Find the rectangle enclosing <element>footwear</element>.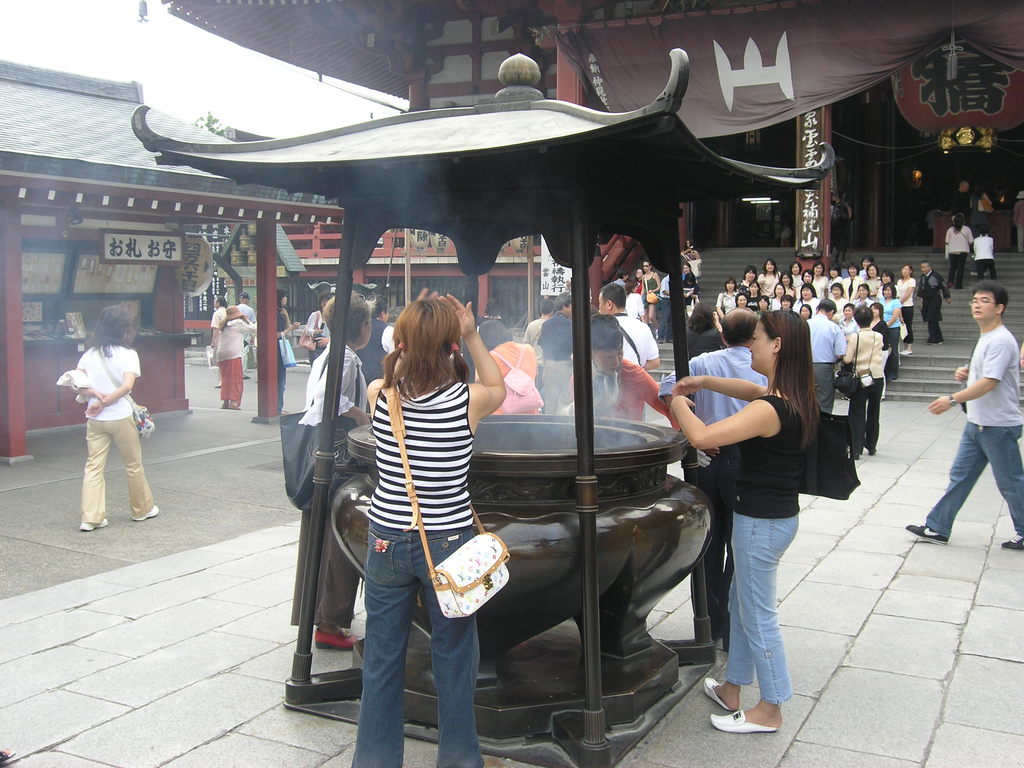
[852, 452, 858, 458].
